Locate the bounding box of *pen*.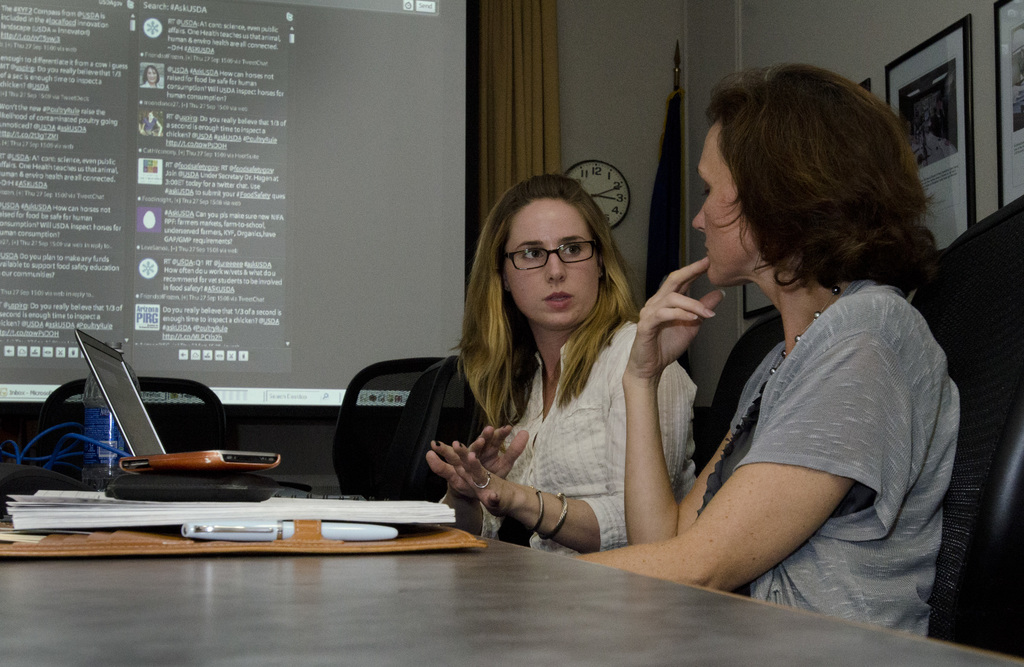
Bounding box: bbox=(184, 515, 396, 543).
